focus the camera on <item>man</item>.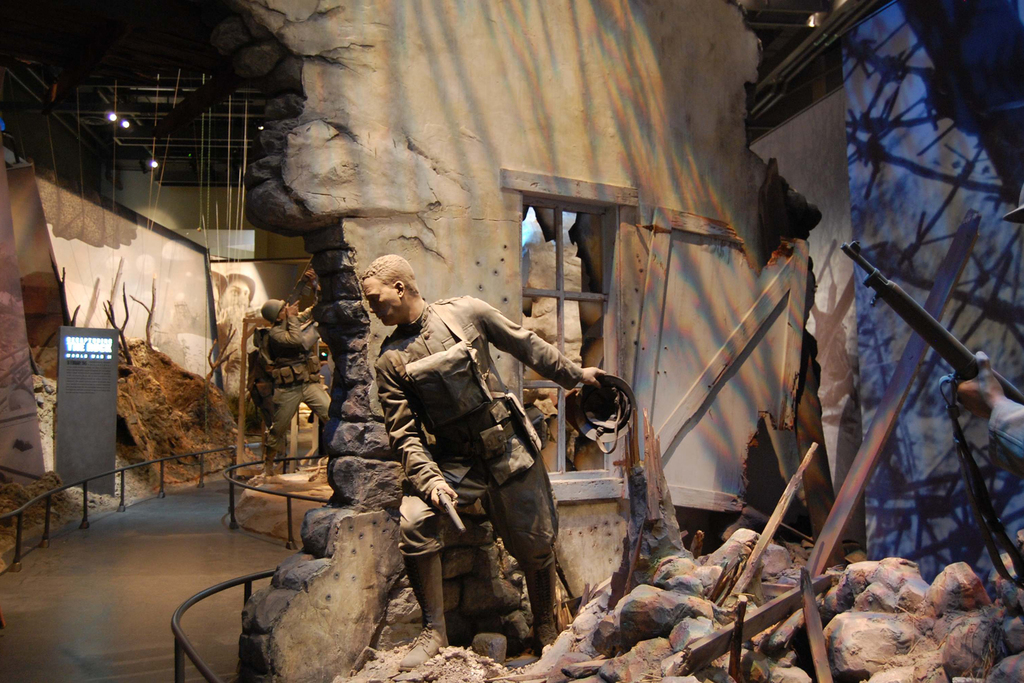
Focus region: 263/298/331/465.
